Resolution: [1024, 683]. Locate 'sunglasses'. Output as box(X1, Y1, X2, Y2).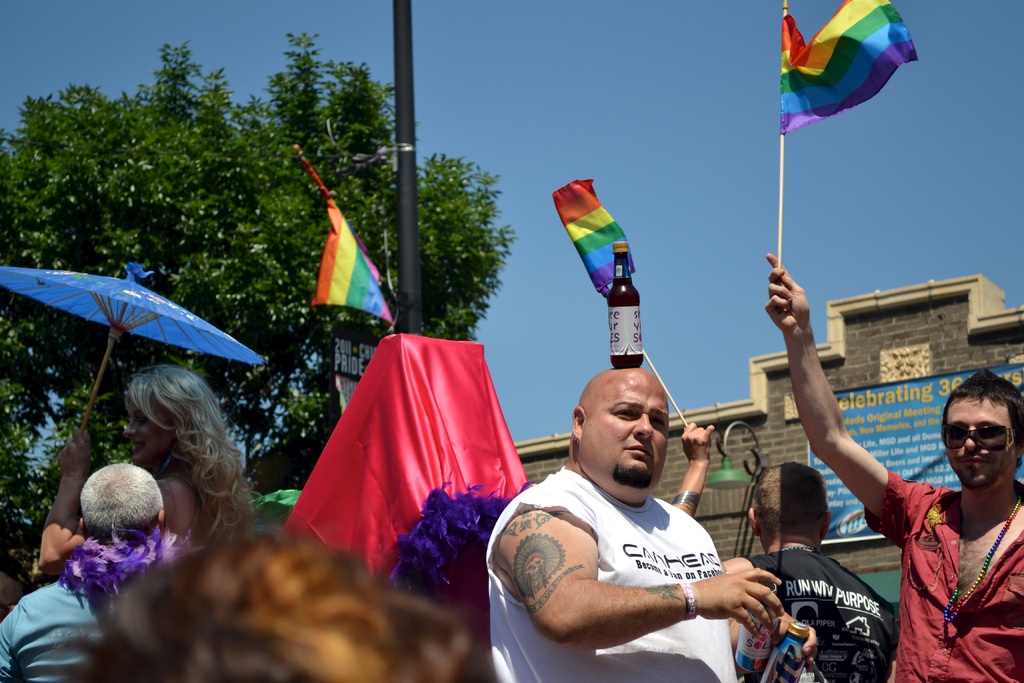
box(941, 423, 1014, 458).
